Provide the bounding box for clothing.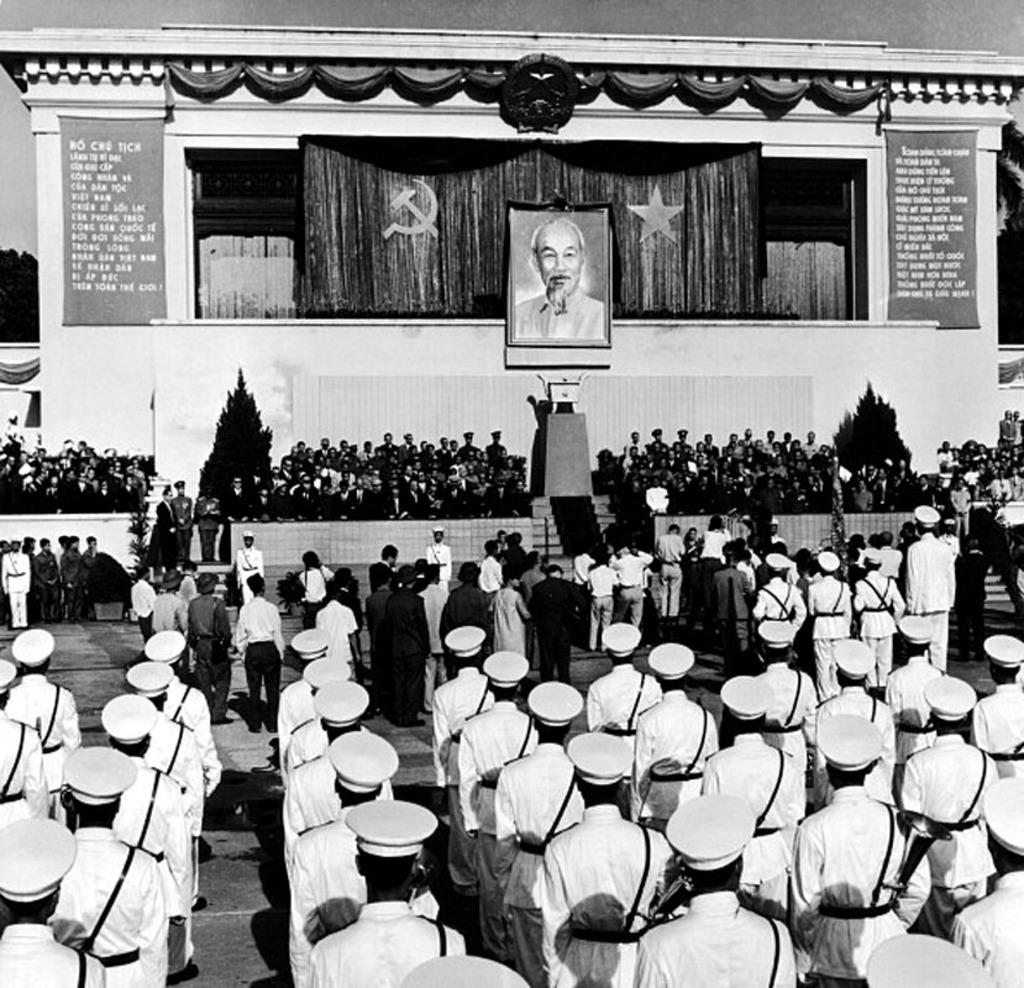
158:704:201:810.
